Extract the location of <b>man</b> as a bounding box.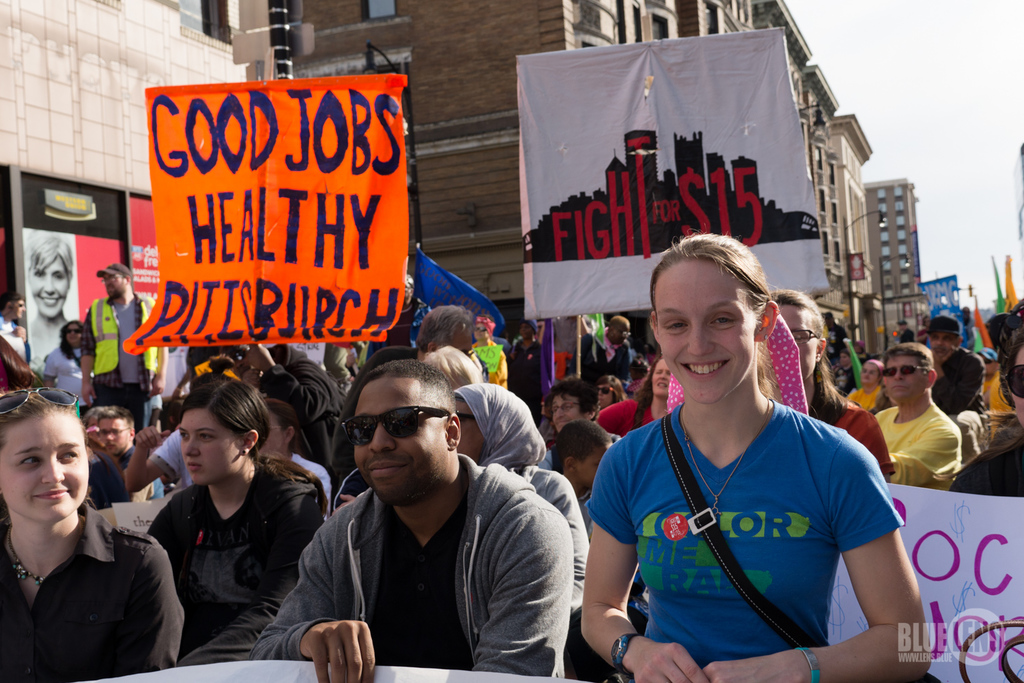
box=[926, 317, 991, 465].
